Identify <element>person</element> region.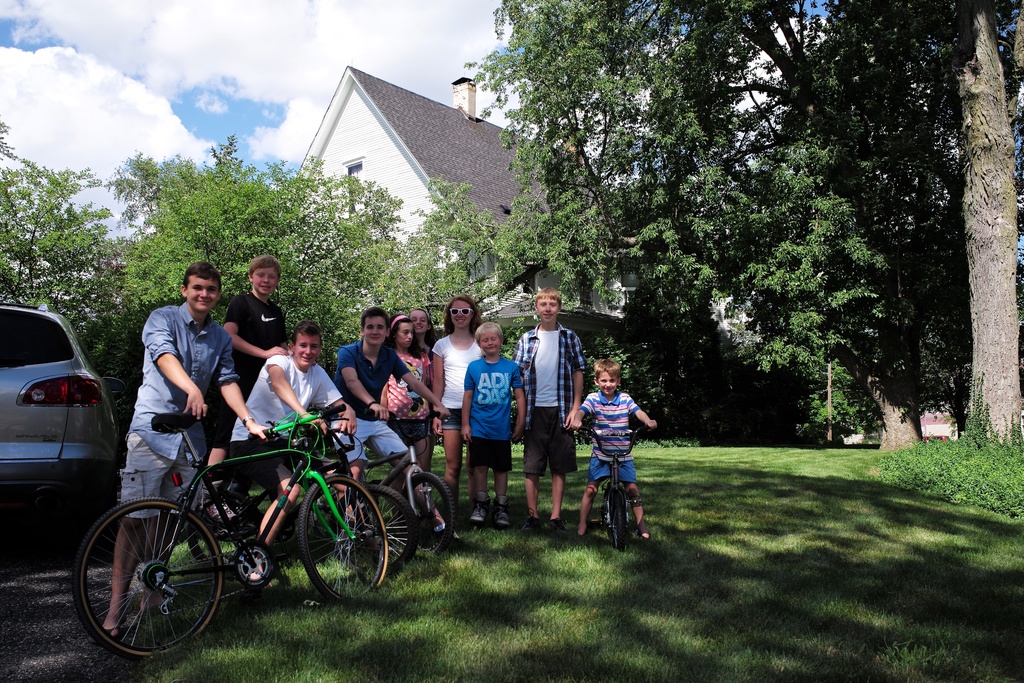
Region: 405:309:436:353.
